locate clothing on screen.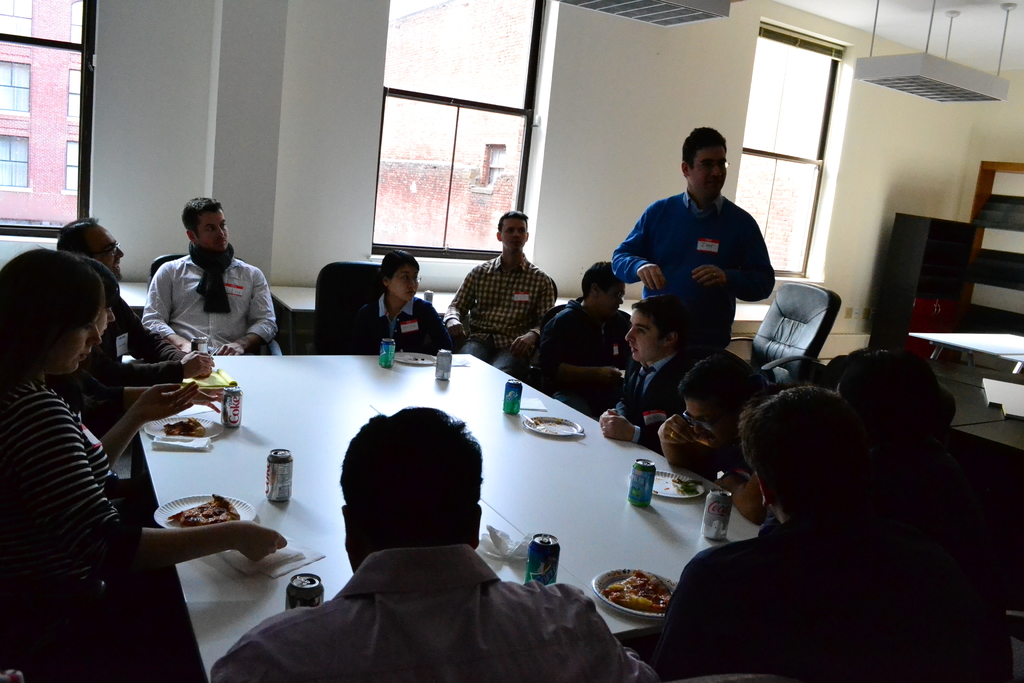
On screen at (left=0, top=360, right=136, bottom=671).
